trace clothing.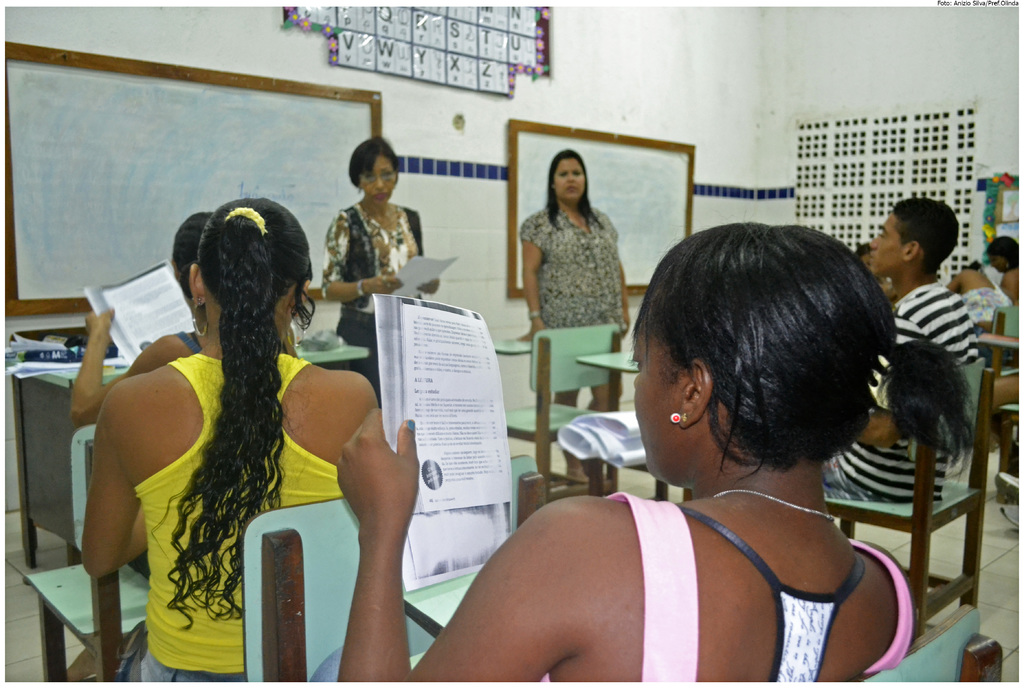
Traced to 536 486 911 688.
